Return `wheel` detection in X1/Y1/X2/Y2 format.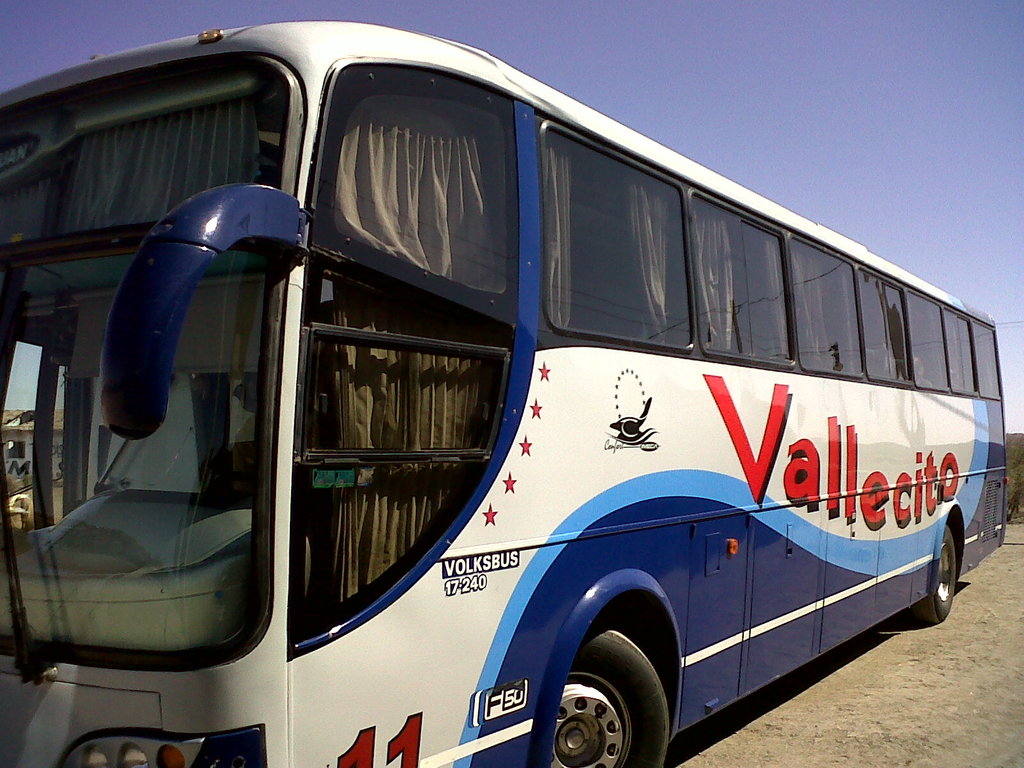
548/624/669/767.
